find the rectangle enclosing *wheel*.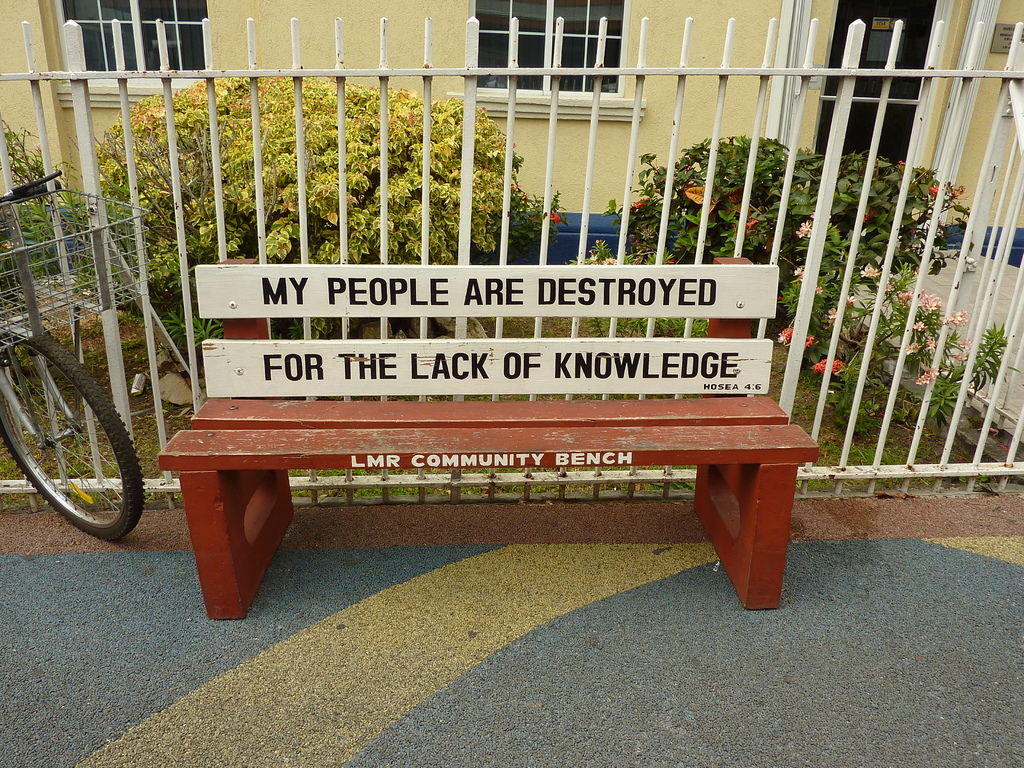
crop(9, 344, 133, 543).
